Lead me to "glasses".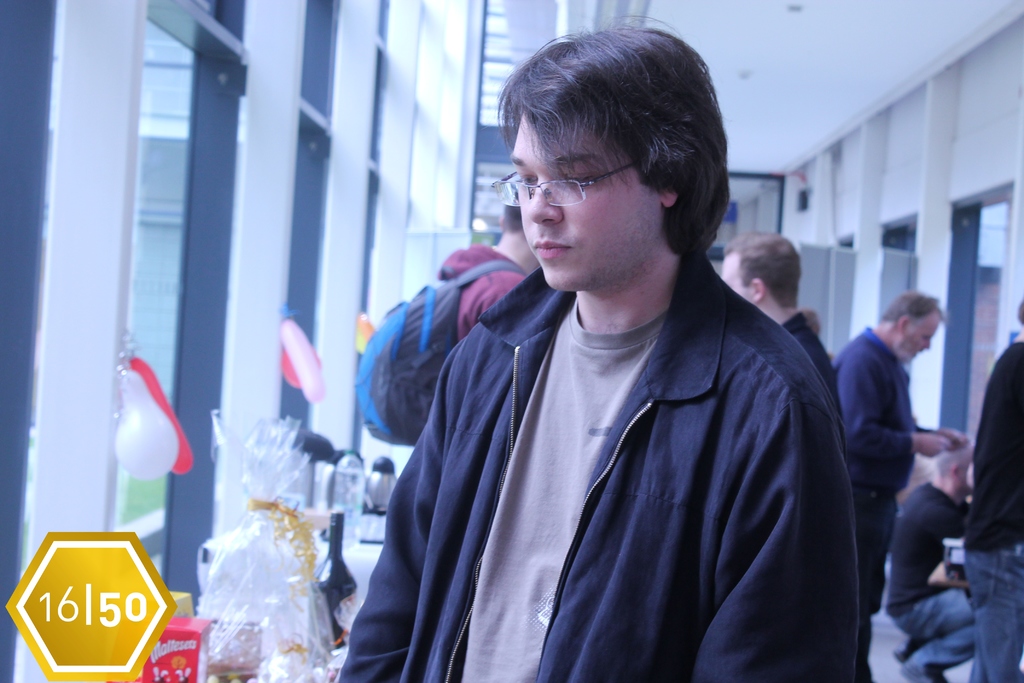
Lead to 520:152:675:196.
